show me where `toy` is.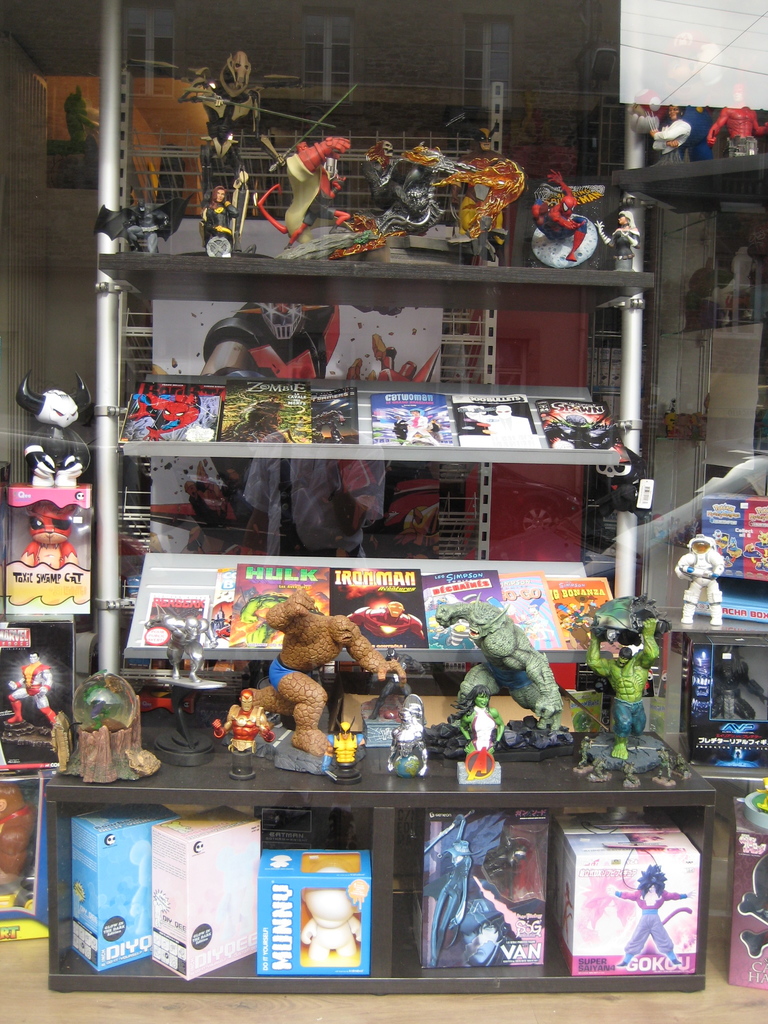
`toy` is at 608,858,690,965.
